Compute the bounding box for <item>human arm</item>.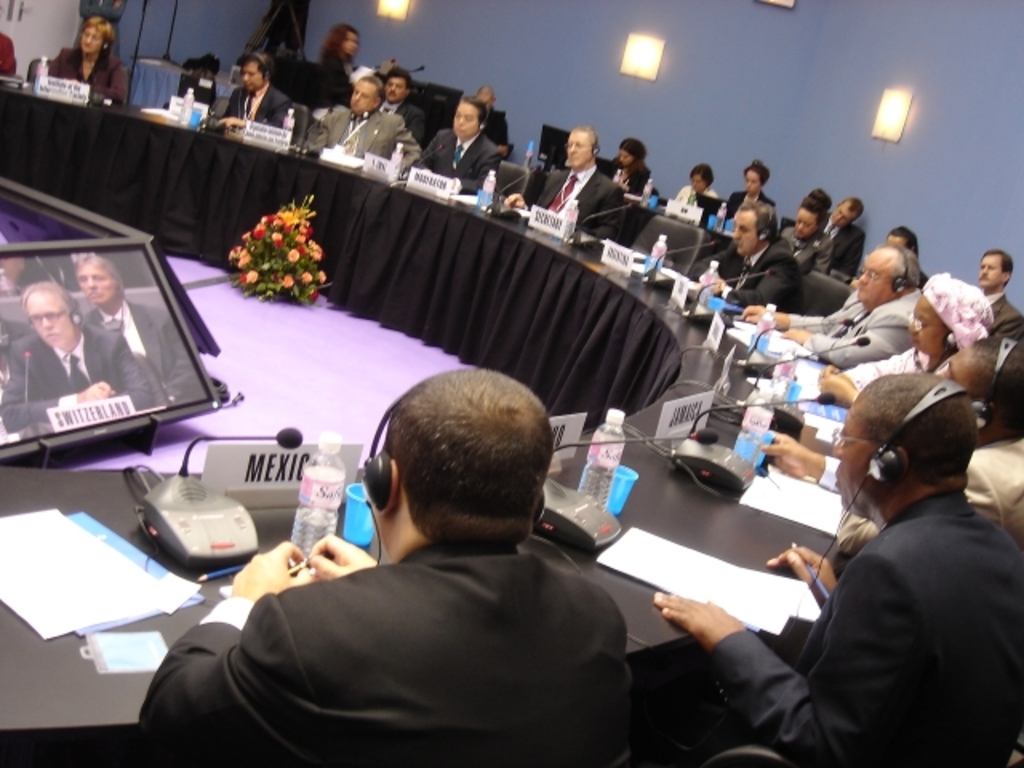
select_region(309, 530, 382, 578).
